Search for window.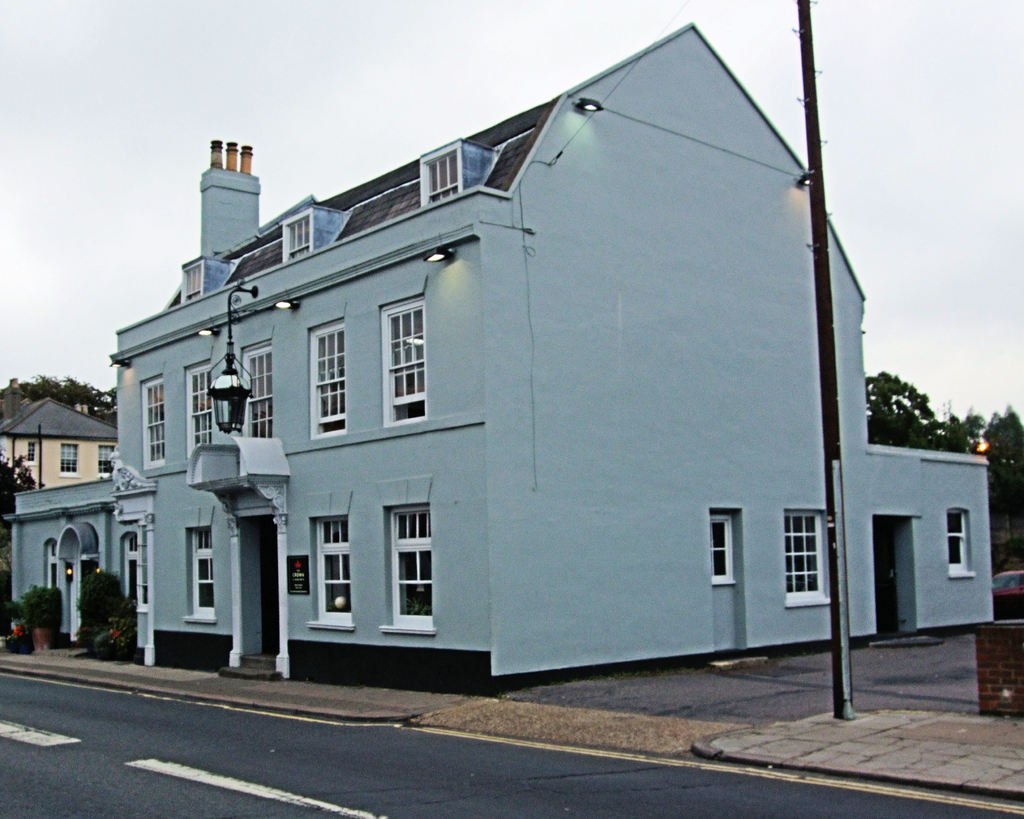
Found at bbox=[776, 504, 840, 615].
